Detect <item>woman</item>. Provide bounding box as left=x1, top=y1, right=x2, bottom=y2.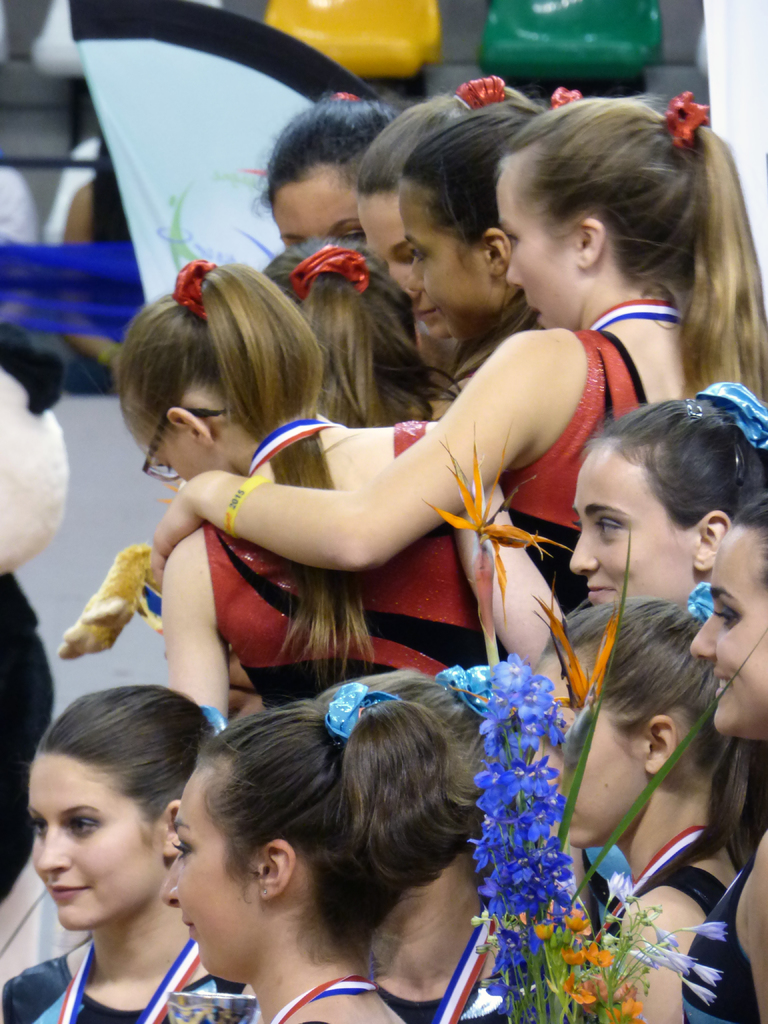
left=513, top=595, right=767, bottom=1023.
